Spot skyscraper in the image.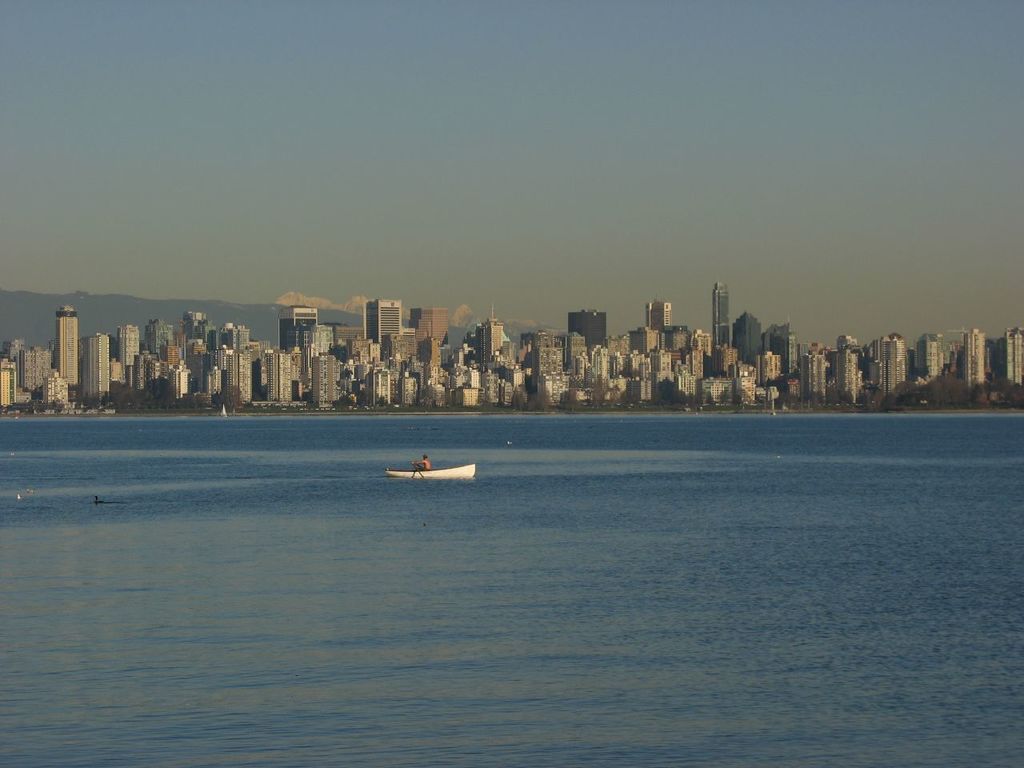
skyscraper found at Rect(50, 305, 78, 389).
